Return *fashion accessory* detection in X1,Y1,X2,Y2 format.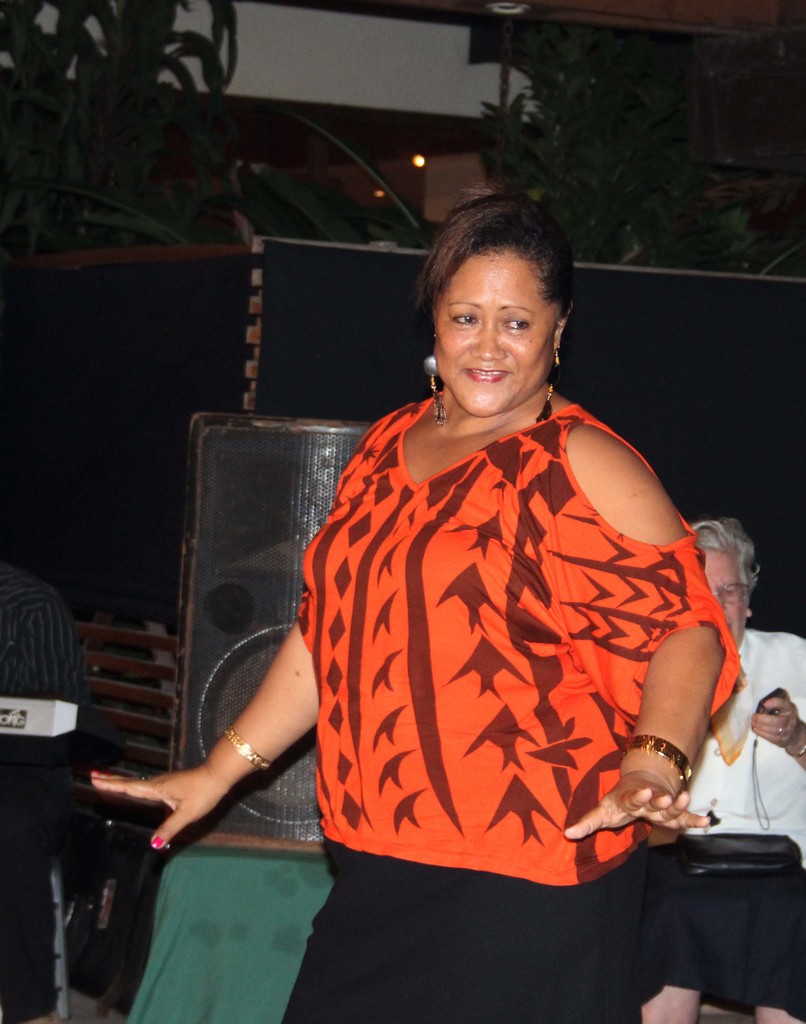
535,348,558,423.
